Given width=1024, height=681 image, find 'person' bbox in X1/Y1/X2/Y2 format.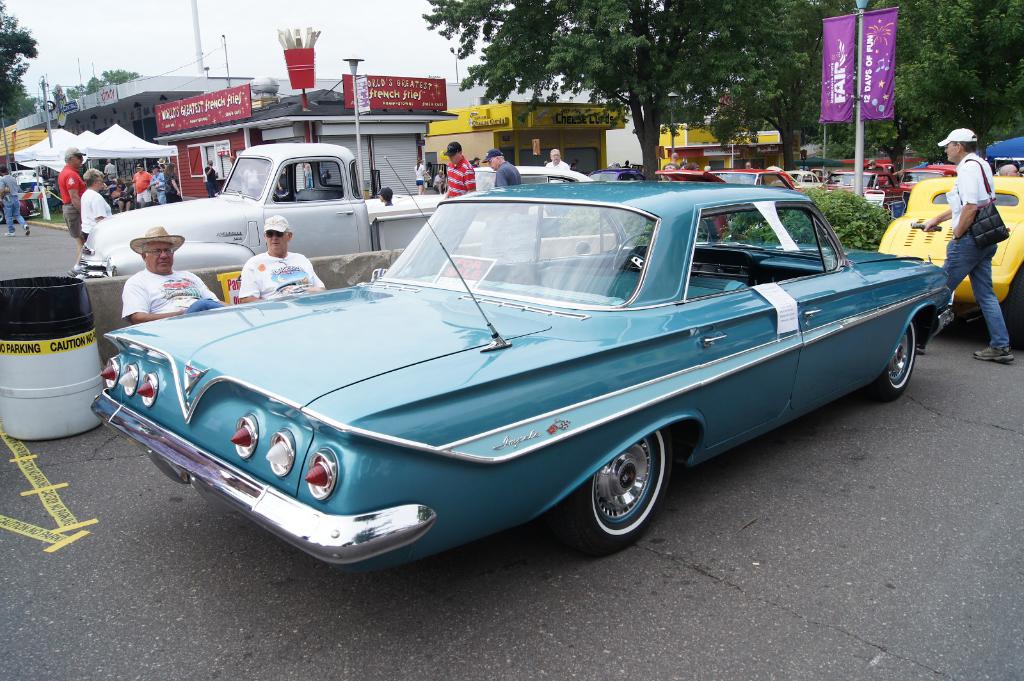
535/157/548/168.
